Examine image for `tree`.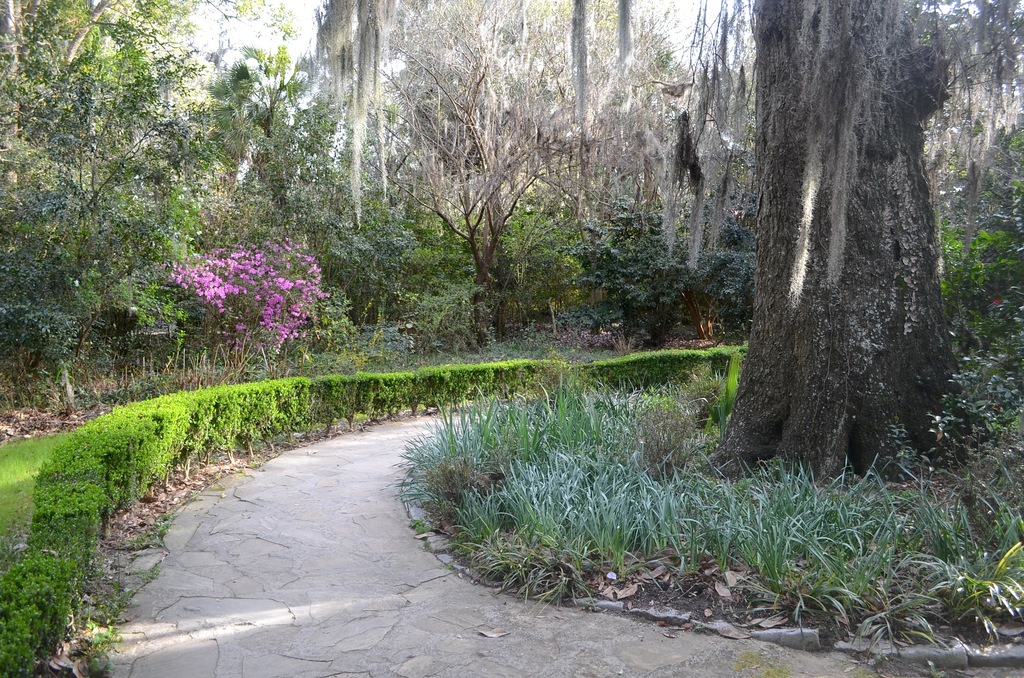
Examination result: [692,19,974,474].
